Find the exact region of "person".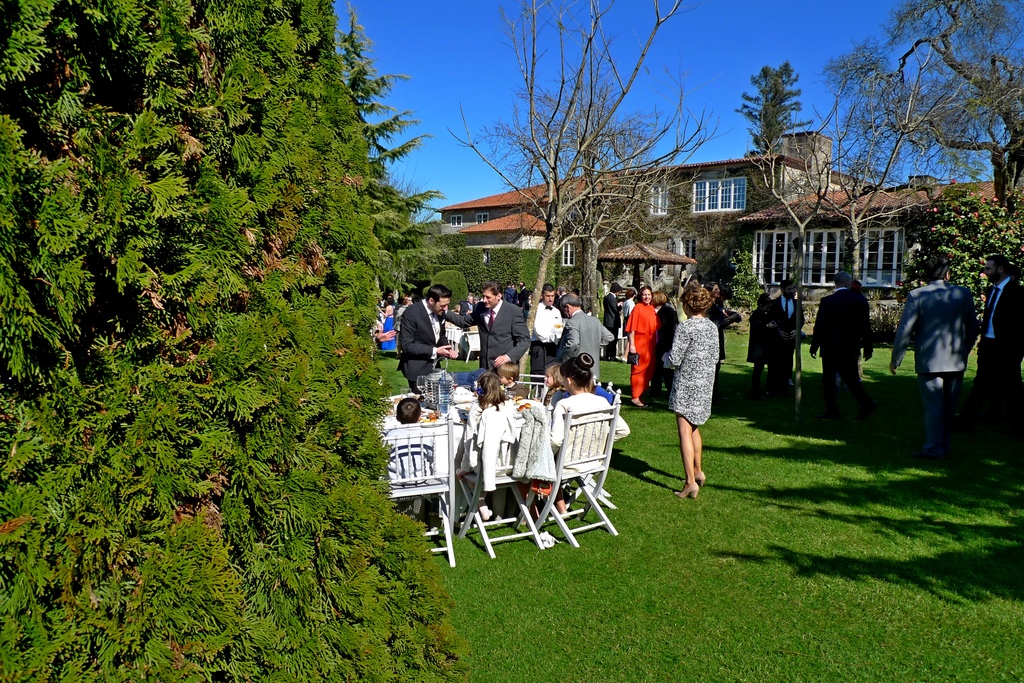
Exact region: locate(561, 293, 616, 383).
